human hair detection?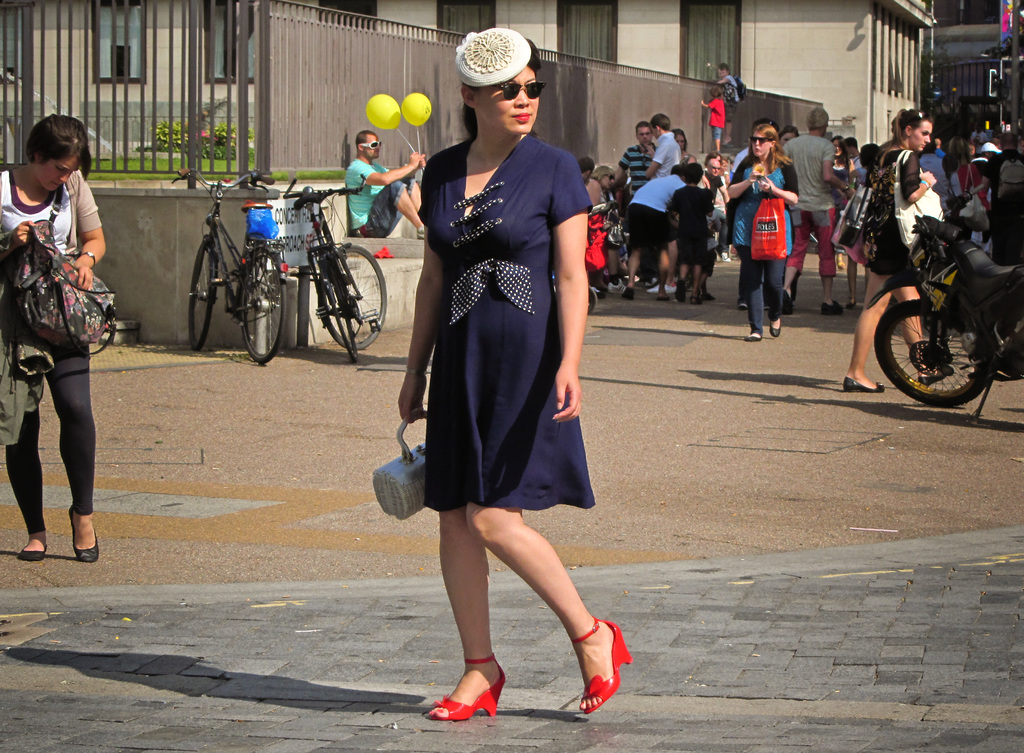
841, 139, 852, 175
